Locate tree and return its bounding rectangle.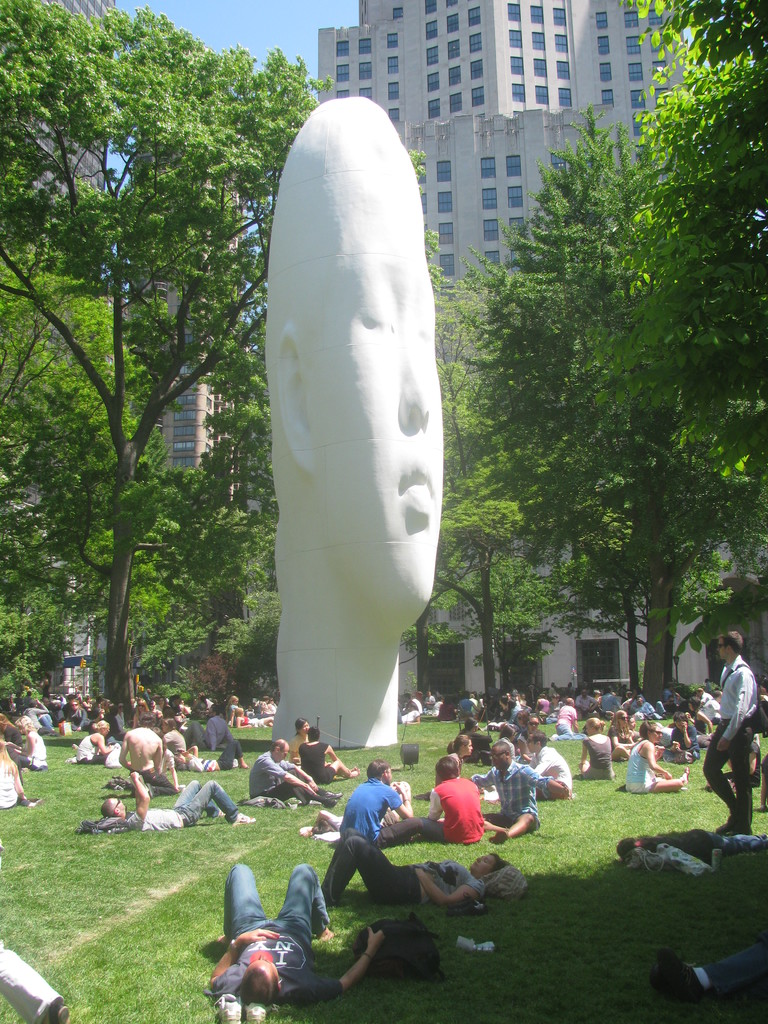
{"left": 0, "top": 0, "right": 353, "bottom": 733}.
